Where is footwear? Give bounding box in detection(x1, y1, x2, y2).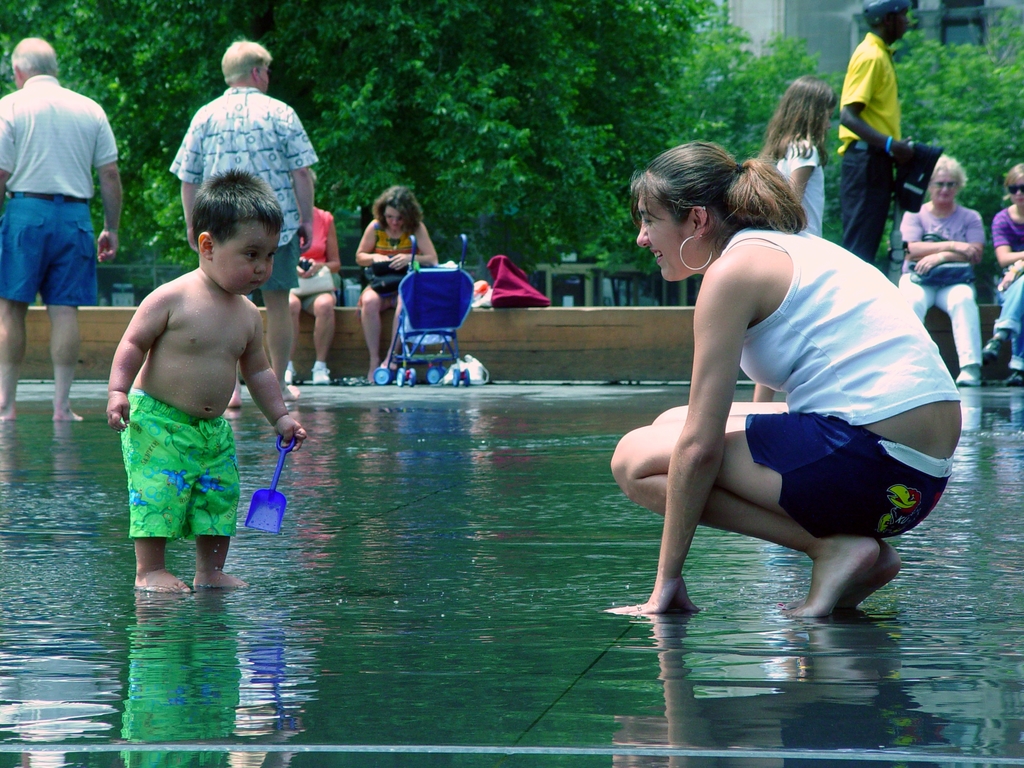
detection(956, 357, 992, 386).
